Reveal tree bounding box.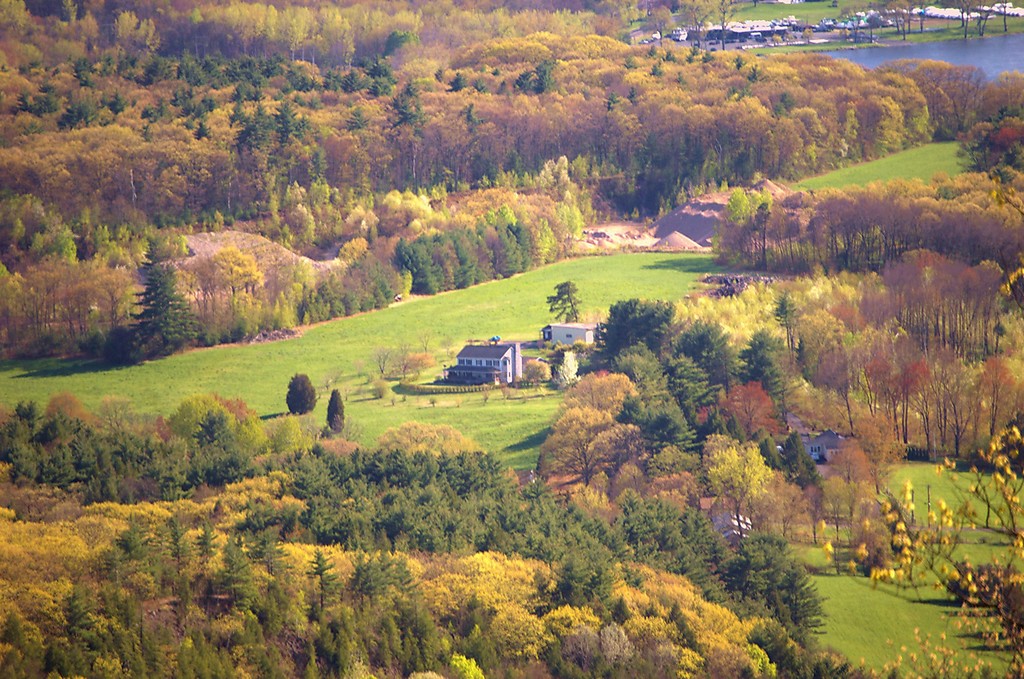
Revealed: crop(113, 243, 191, 344).
